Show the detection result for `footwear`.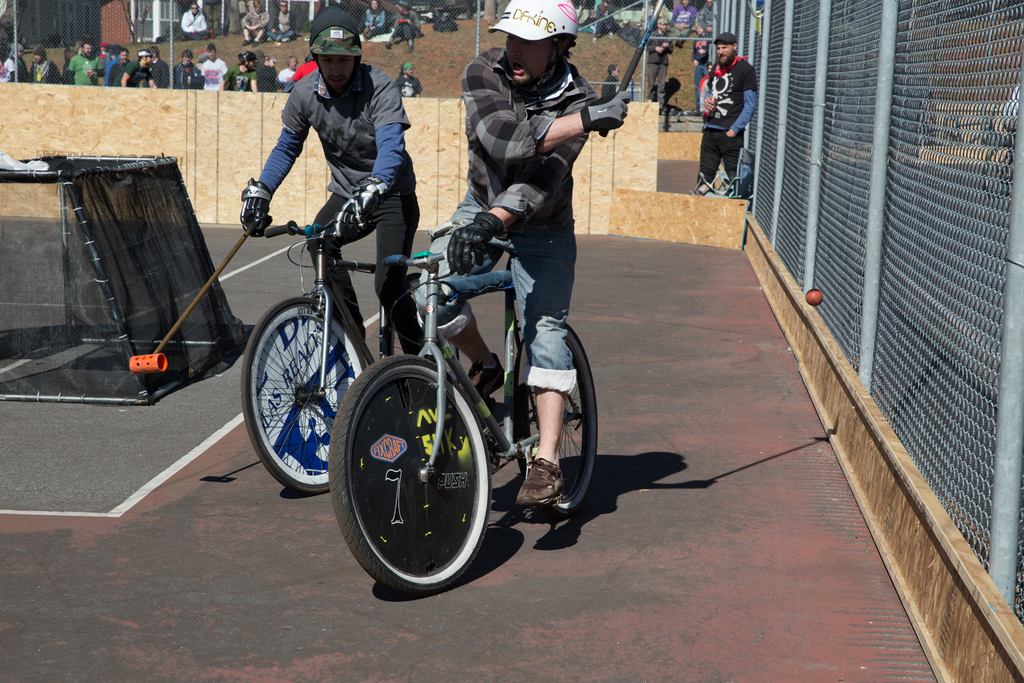
bbox(694, 177, 718, 199).
